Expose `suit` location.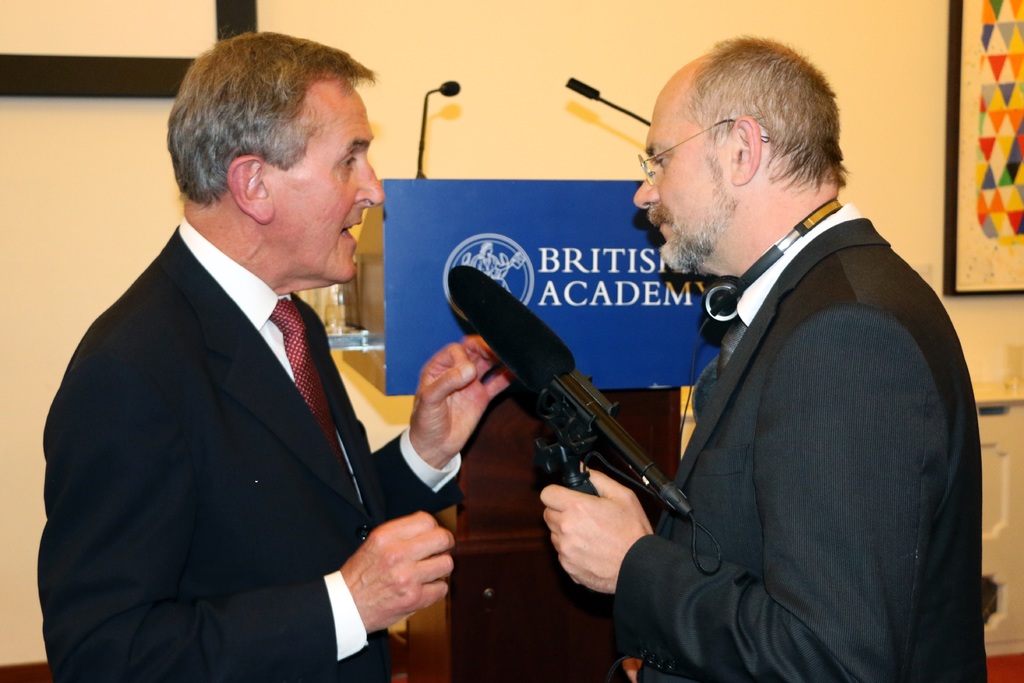
Exposed at <region>40, 138, 437, 675</region>.
